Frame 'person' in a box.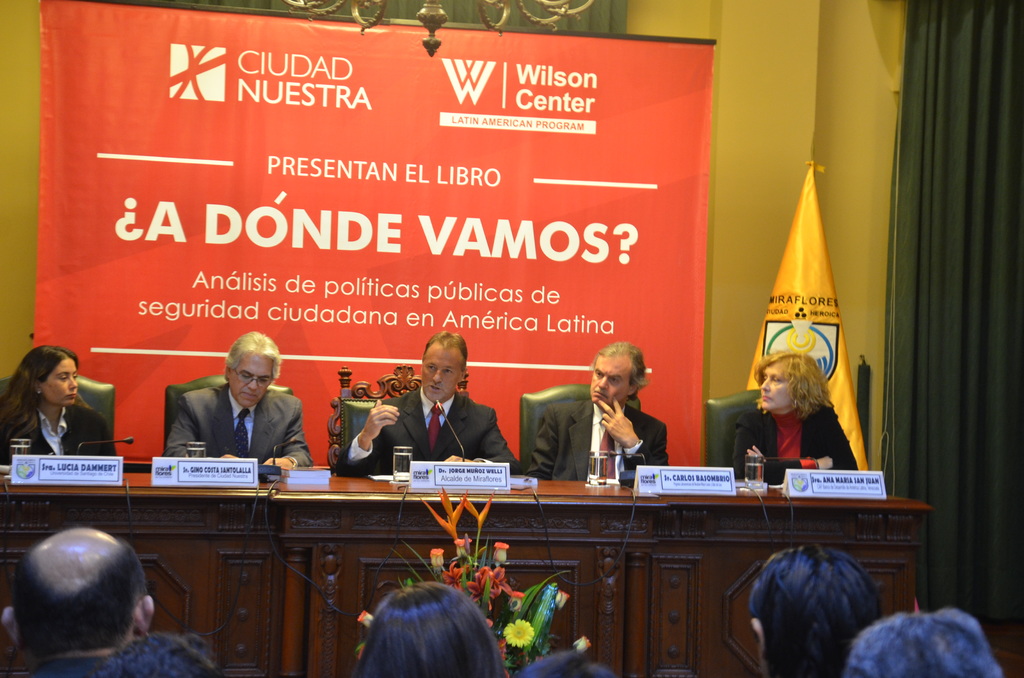
left=0, top=525, right=152, bottom=677.
